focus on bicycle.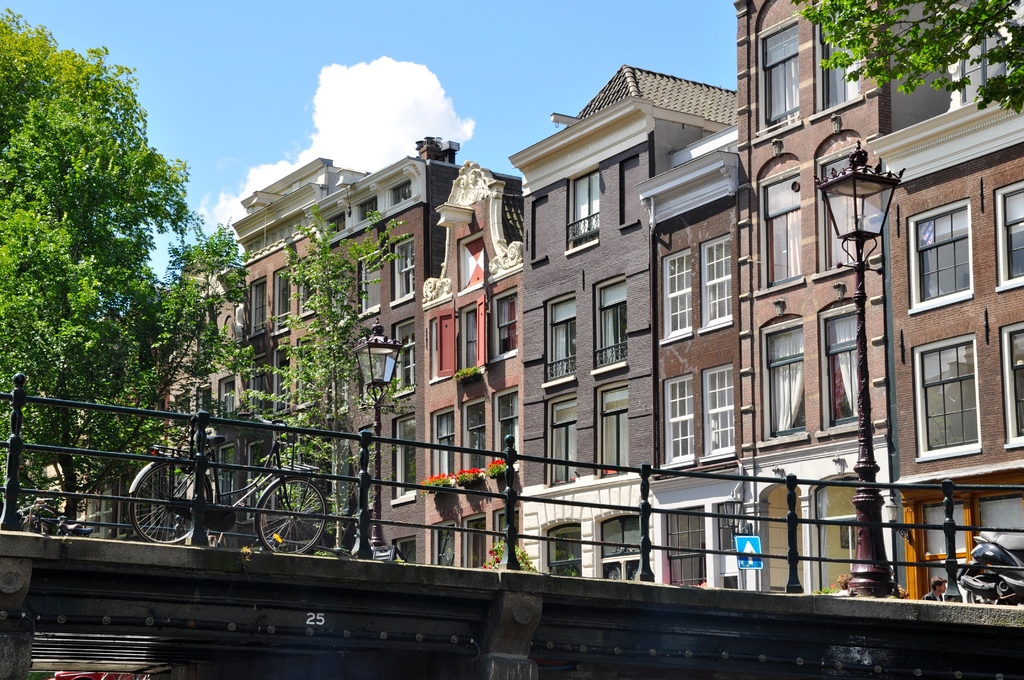
Focused at BBox(20, 501, 95, 535).
